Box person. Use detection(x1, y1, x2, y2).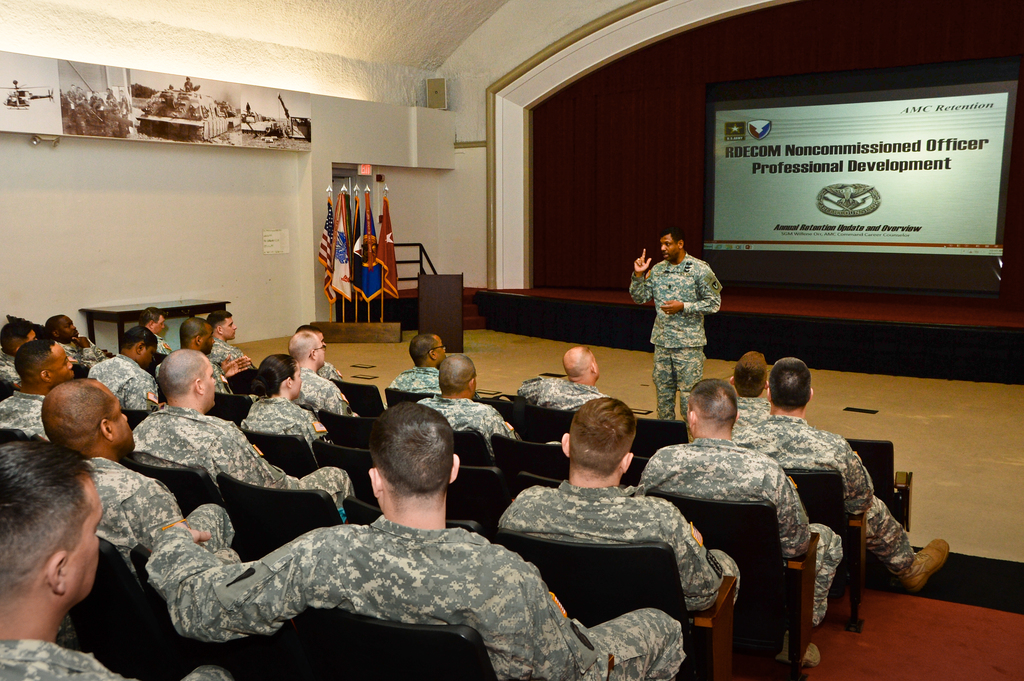
detection(241, 353, 333, 466).
